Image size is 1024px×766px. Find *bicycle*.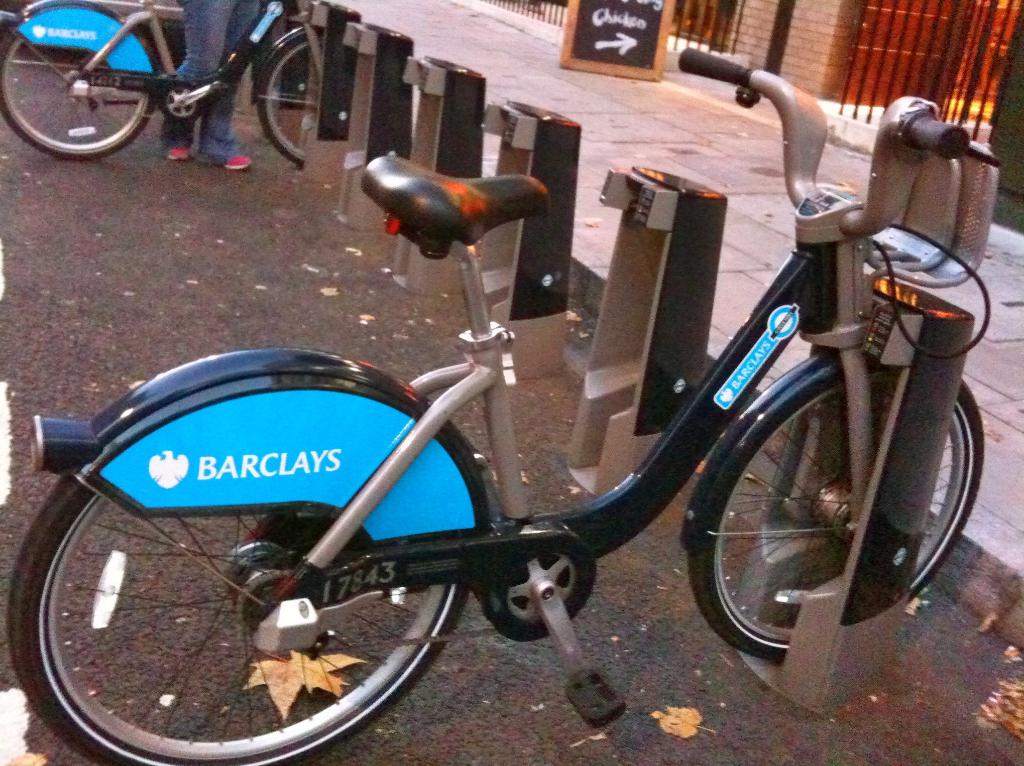
{"left": 0, "top": 0, "right": 419, "bottom": 168}.
